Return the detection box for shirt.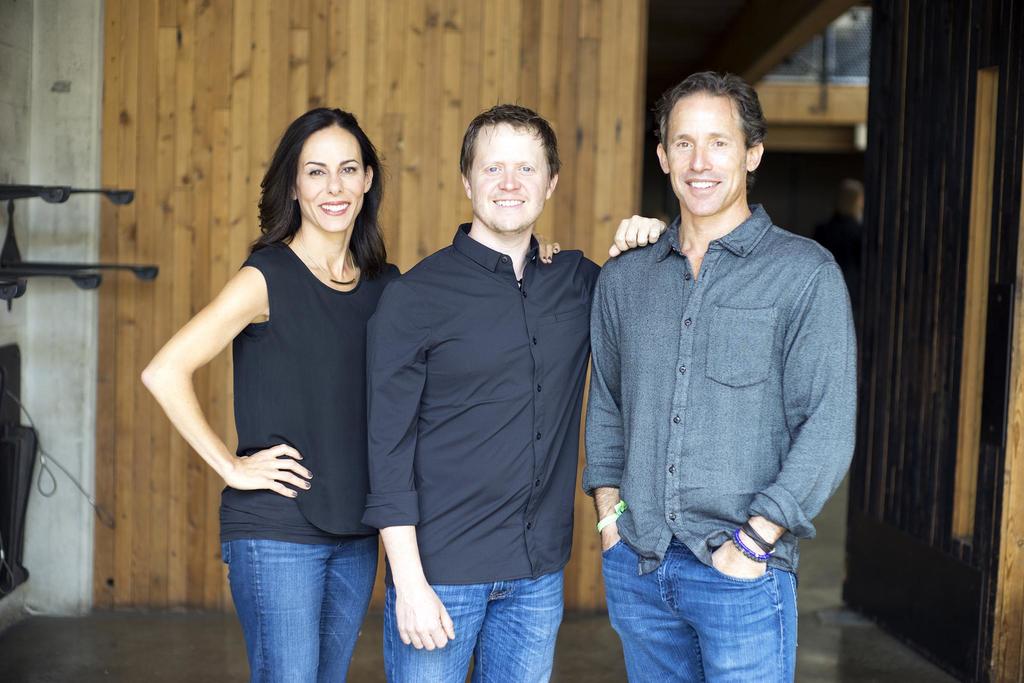
l=582, t=199, r=856, b=577.
